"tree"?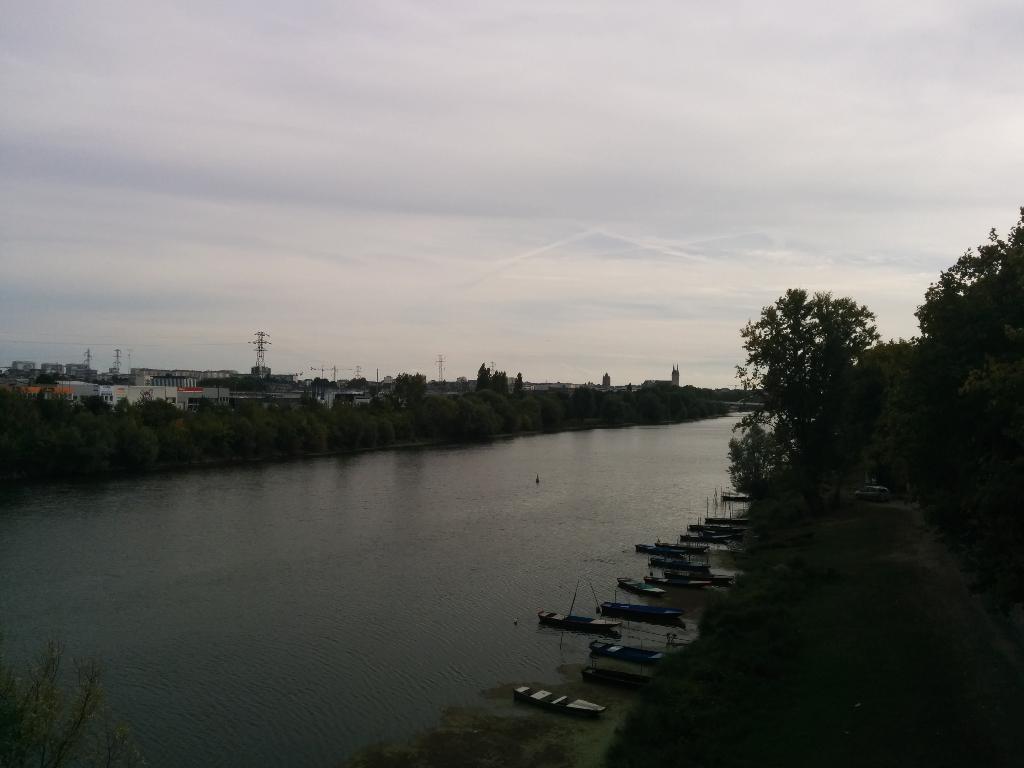
[897,214,1022,639]
